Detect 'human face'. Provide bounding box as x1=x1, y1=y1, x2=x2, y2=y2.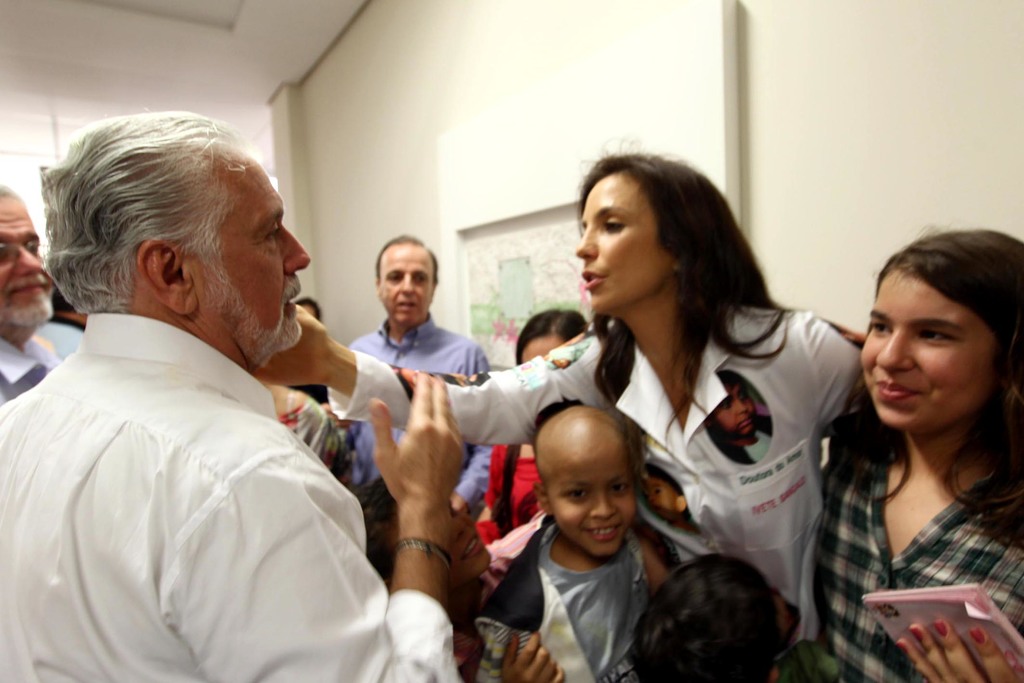
x1=574, y1=177, x2=678, y2=322.
